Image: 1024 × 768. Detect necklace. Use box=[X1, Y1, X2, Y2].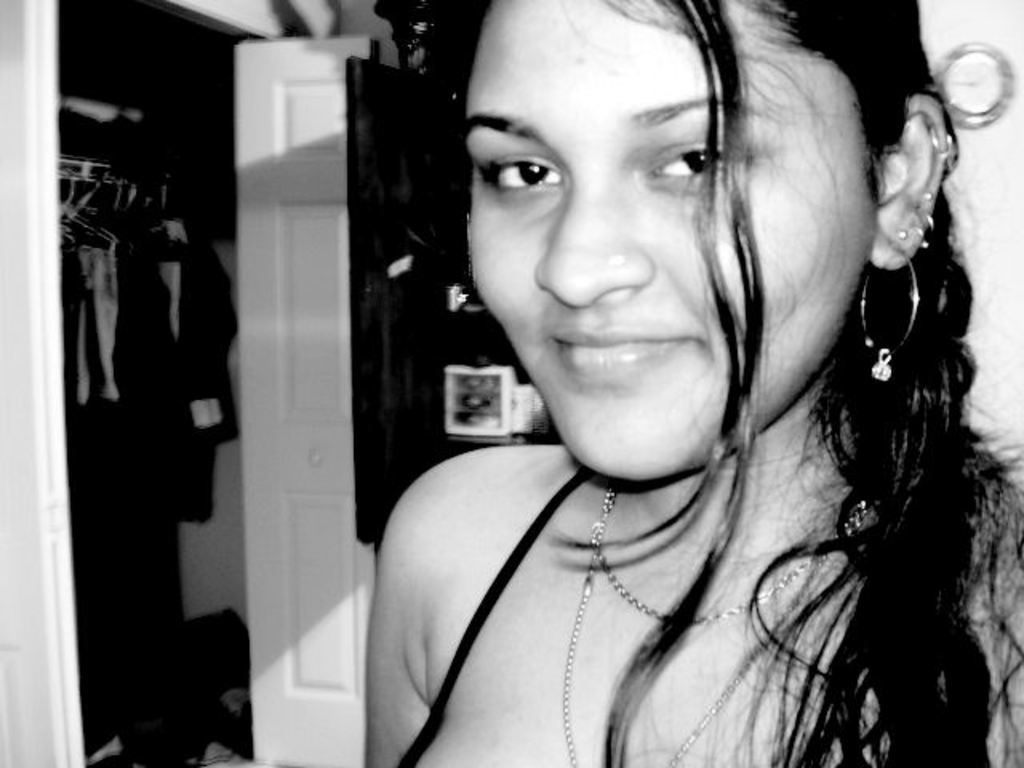
box=[590, 483, 867, 627].
